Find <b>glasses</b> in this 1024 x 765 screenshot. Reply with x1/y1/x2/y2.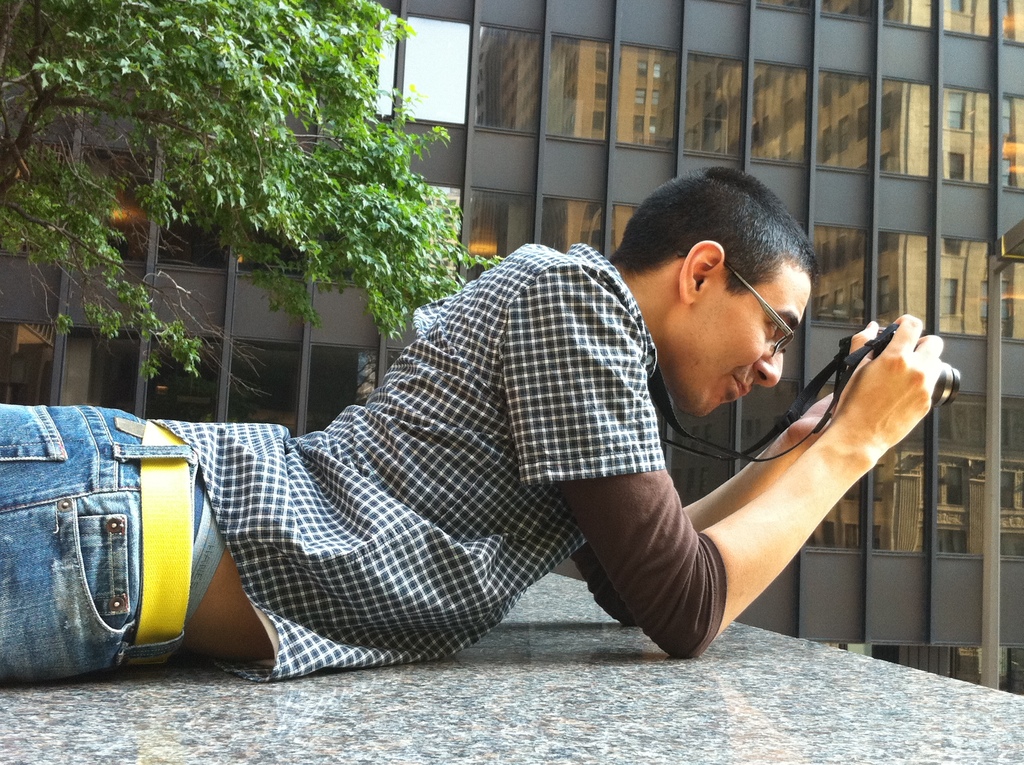
678/248/798/364.
